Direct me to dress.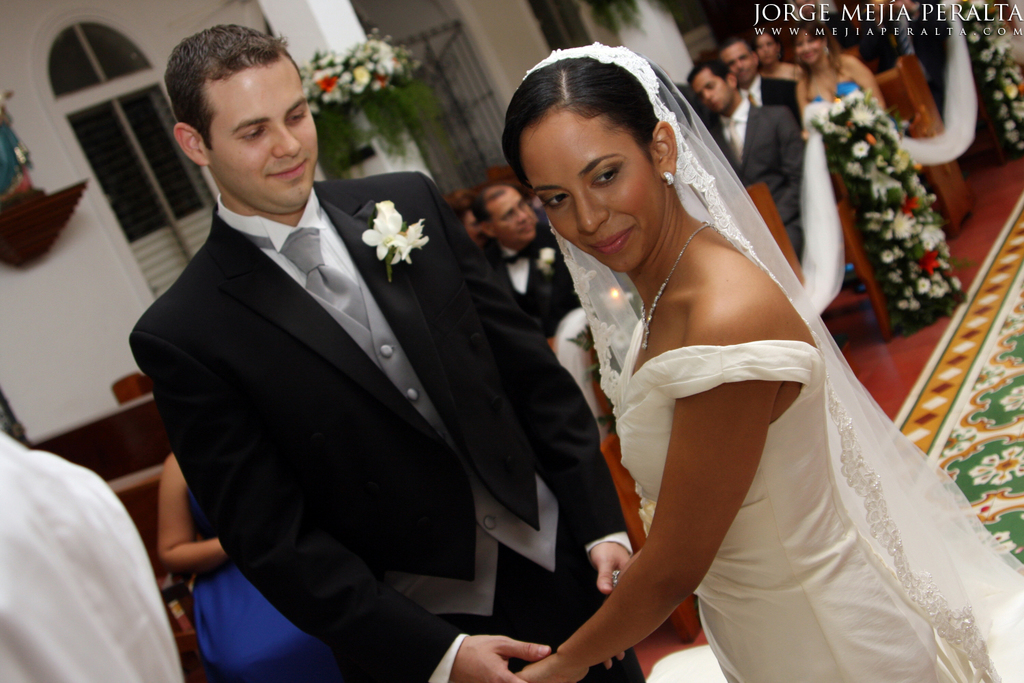
Direction: <bbox>805, 68, 969, 336</bbox>.
